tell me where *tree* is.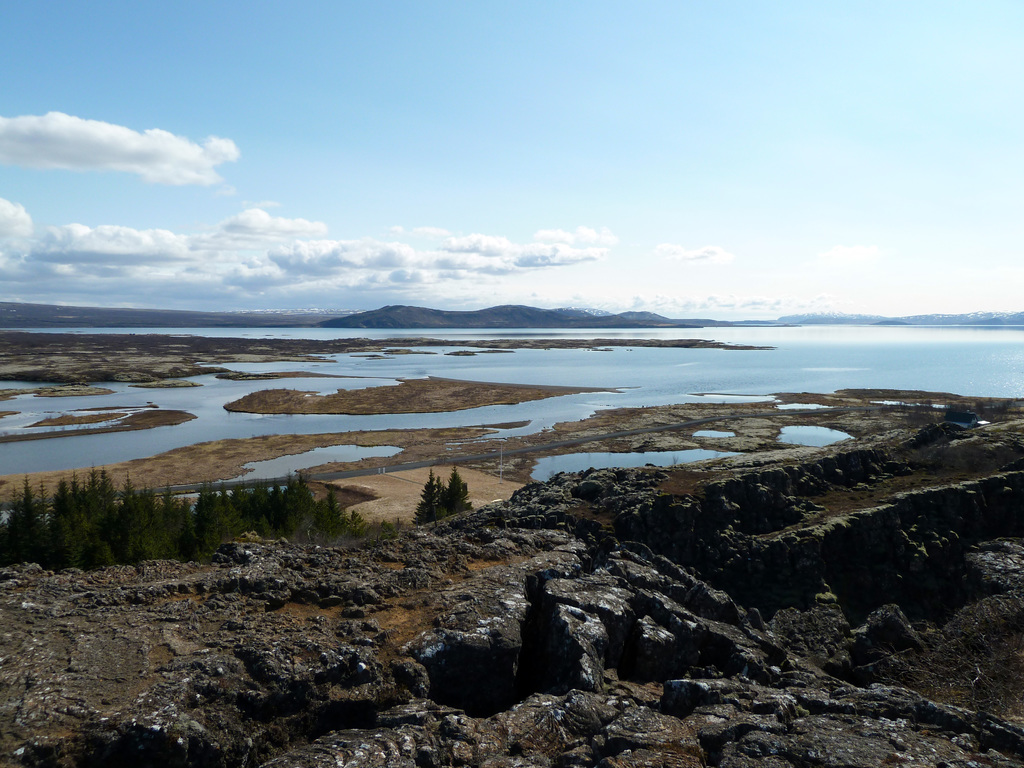
*tree* is at bbox(451, 466, 470, 519).
